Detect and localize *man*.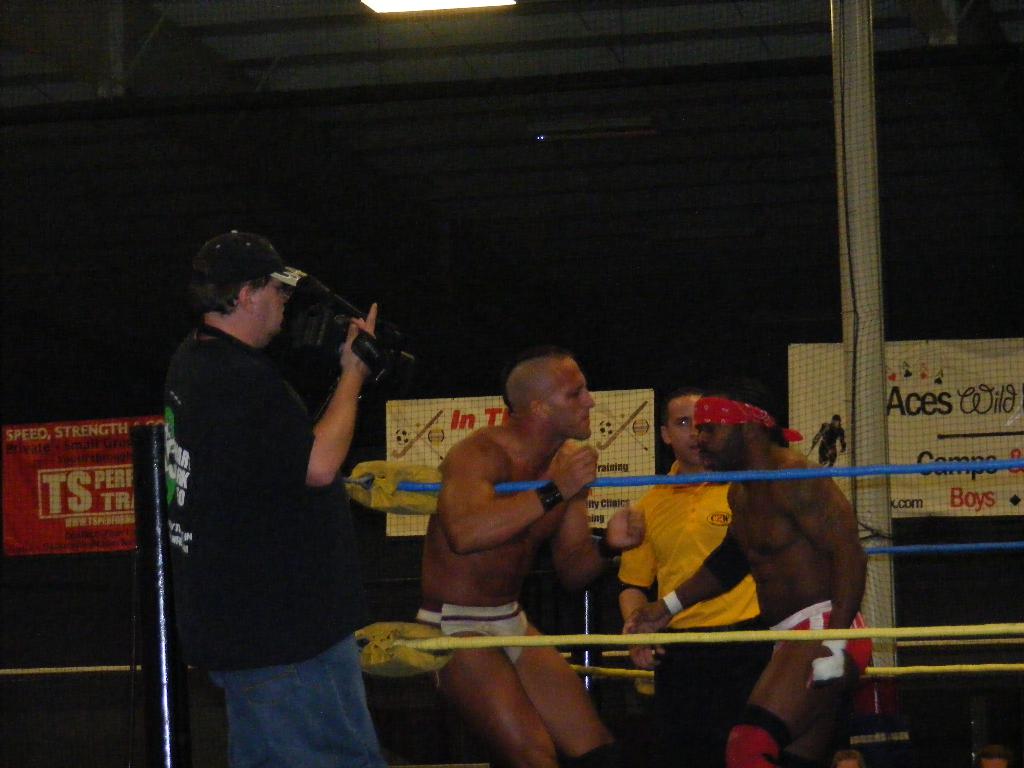
Localized at [x1=168, y1=230, x2=386, y2=767].
